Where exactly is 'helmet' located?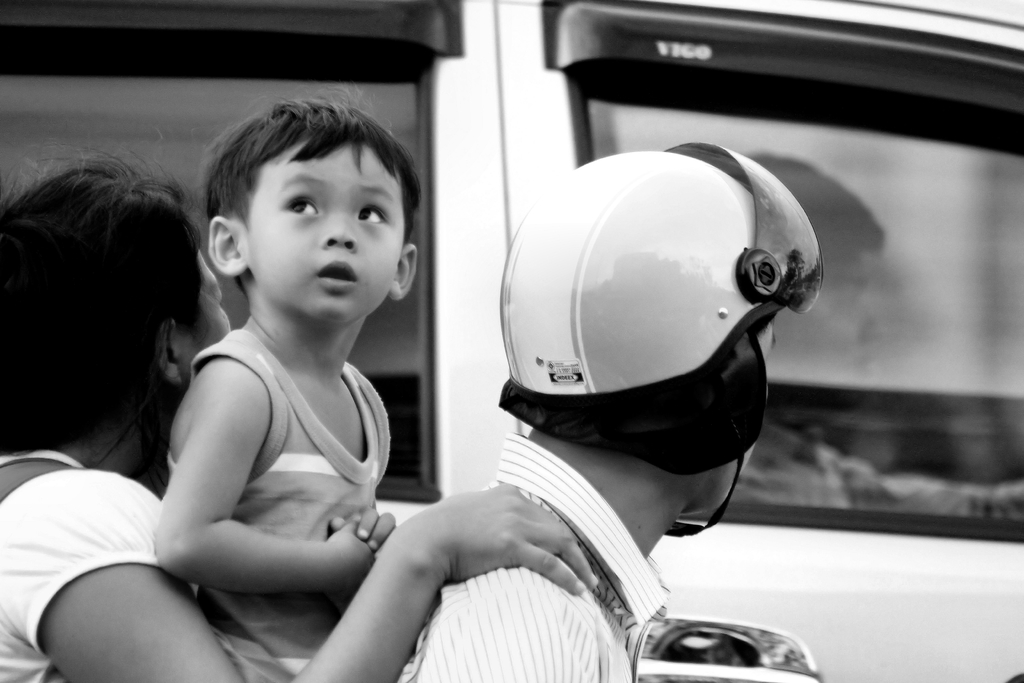
Its bounding box is left=497, top=139, right=826, bottom=539.
